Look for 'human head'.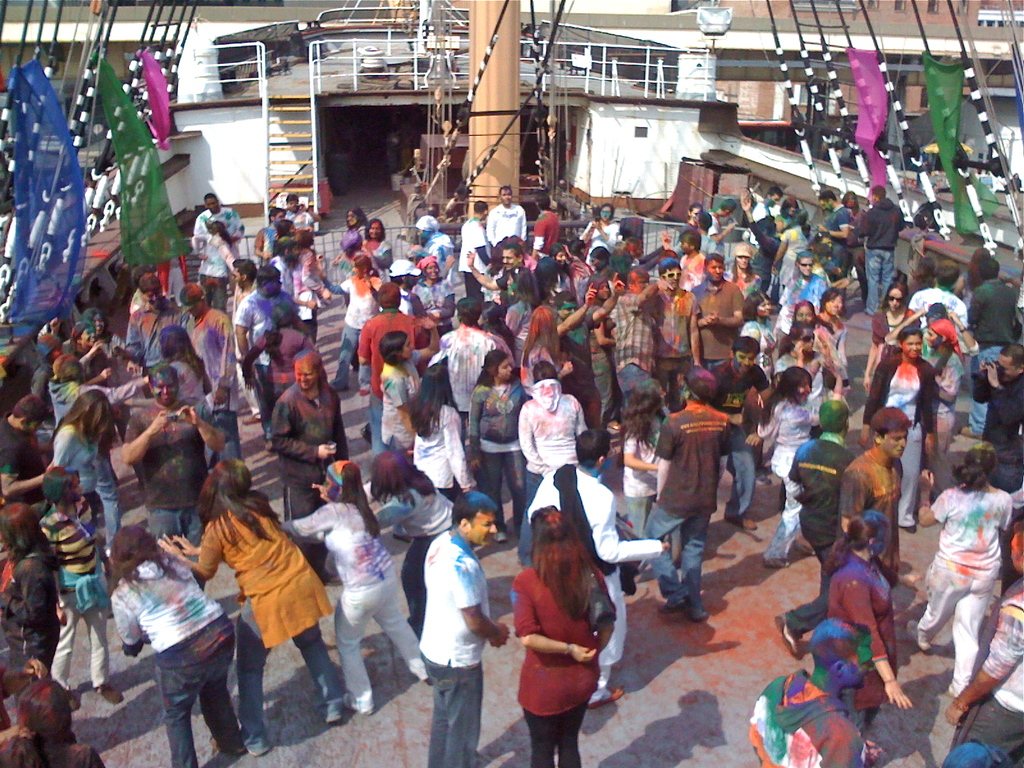
Found: {"x1": 483, "y1": 347, "x2": 517, "y2": 381}.
